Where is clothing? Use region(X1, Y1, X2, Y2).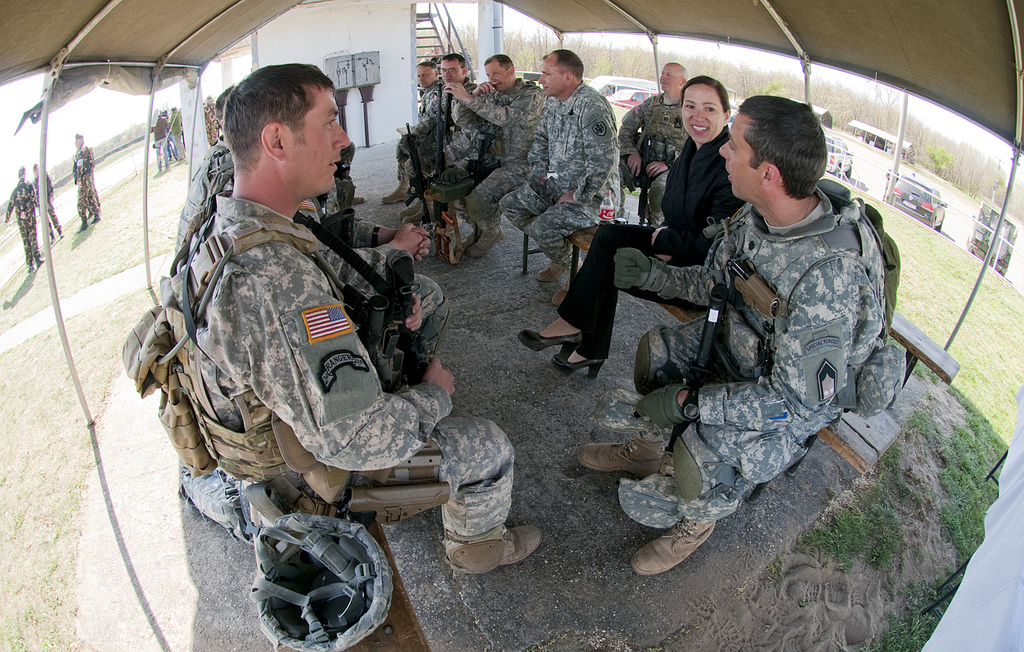
region(620, 135, 933, 533).
